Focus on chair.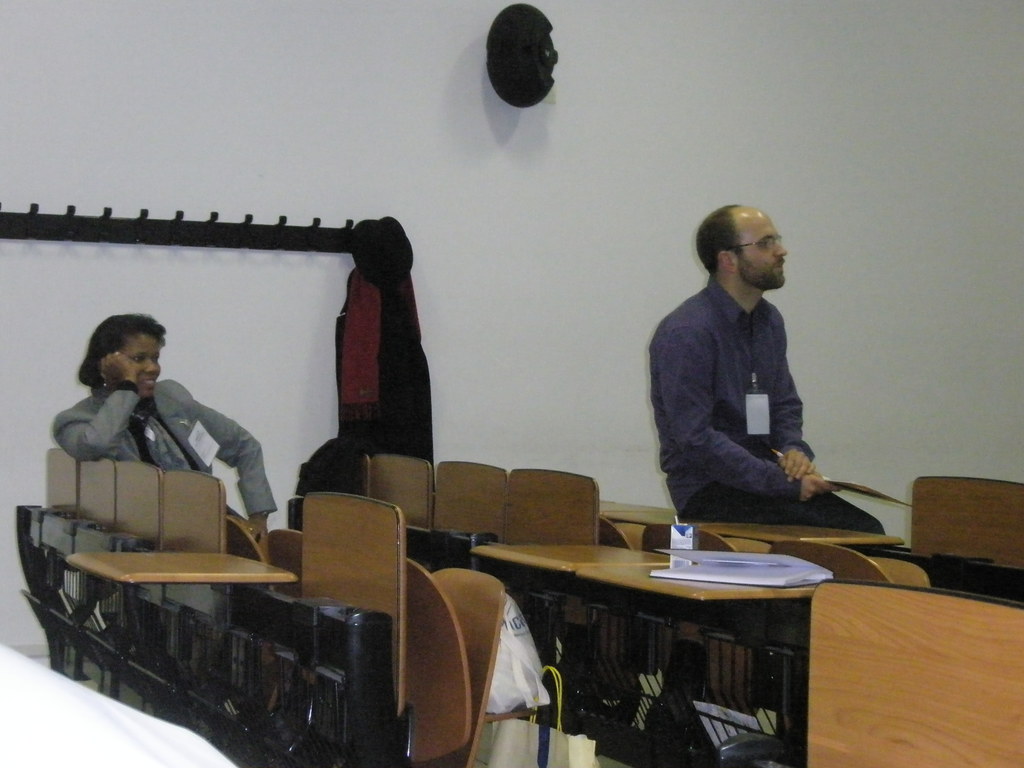
Focused at pyautogui.locateOnScreen(494, 472, 599, 696).
